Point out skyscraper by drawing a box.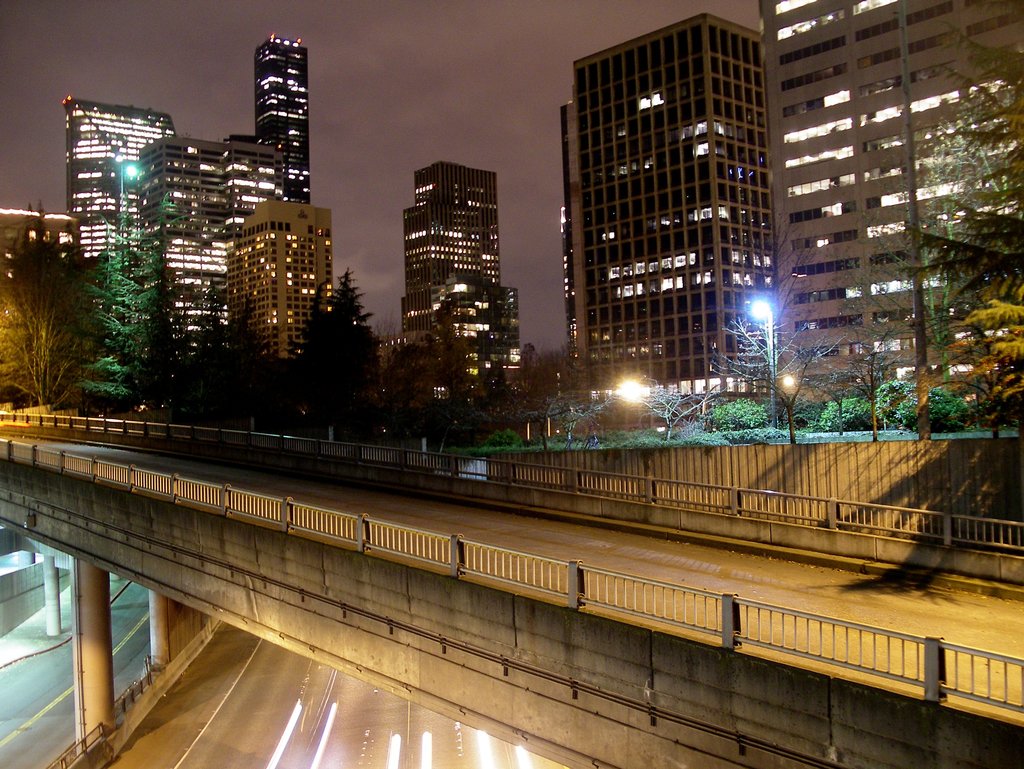
pyautogui.locateOnScreen(398, 159, 526, 391).
